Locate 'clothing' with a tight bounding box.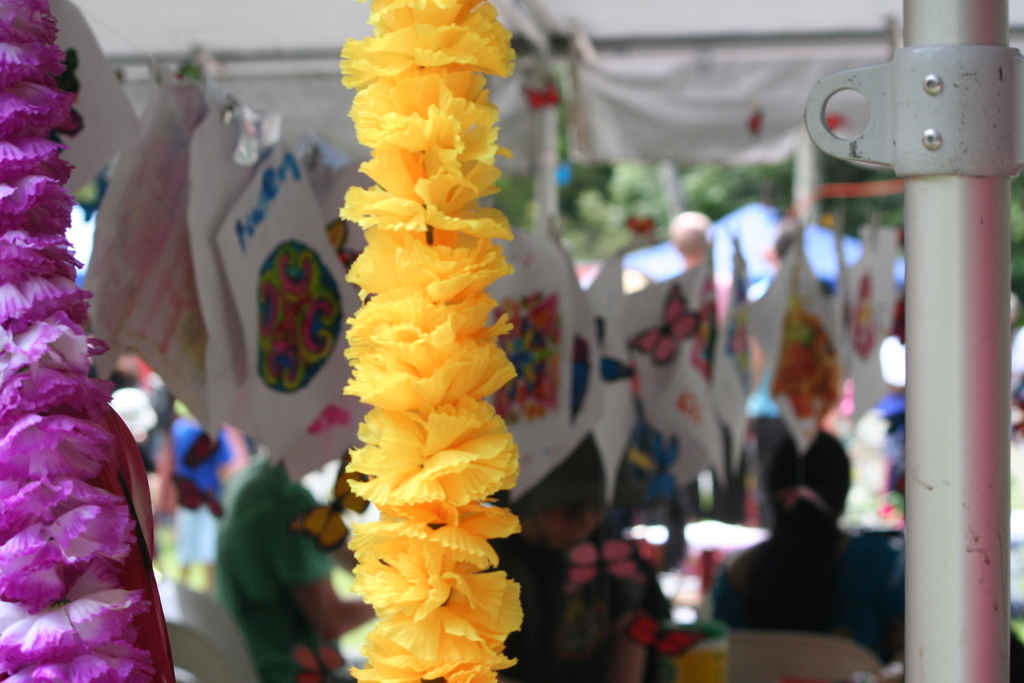
bbox=[705, 537, 893, 671].
